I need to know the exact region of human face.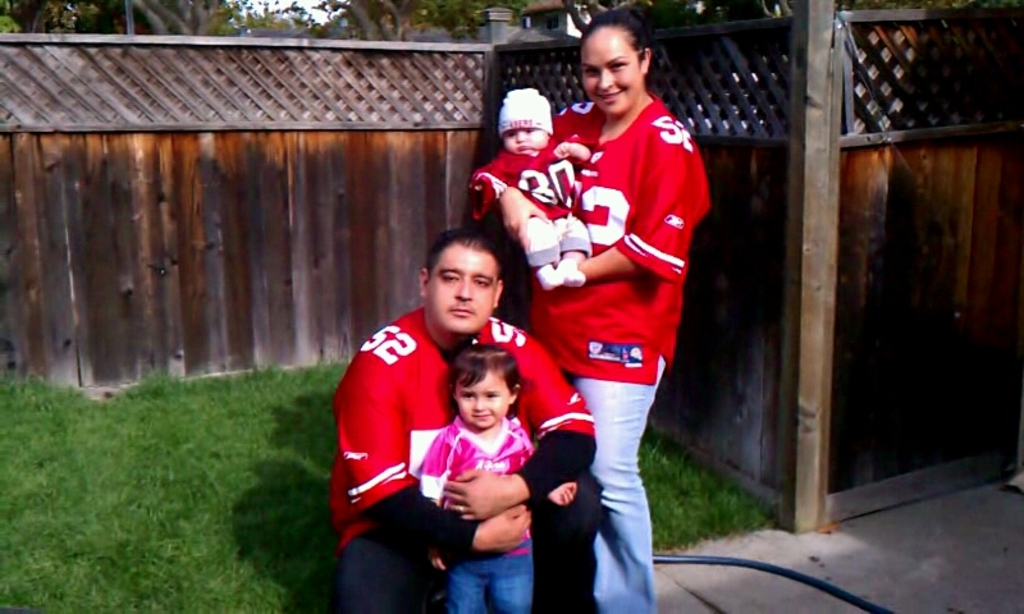
Region: bbox=(457, 370, 503, 429).
